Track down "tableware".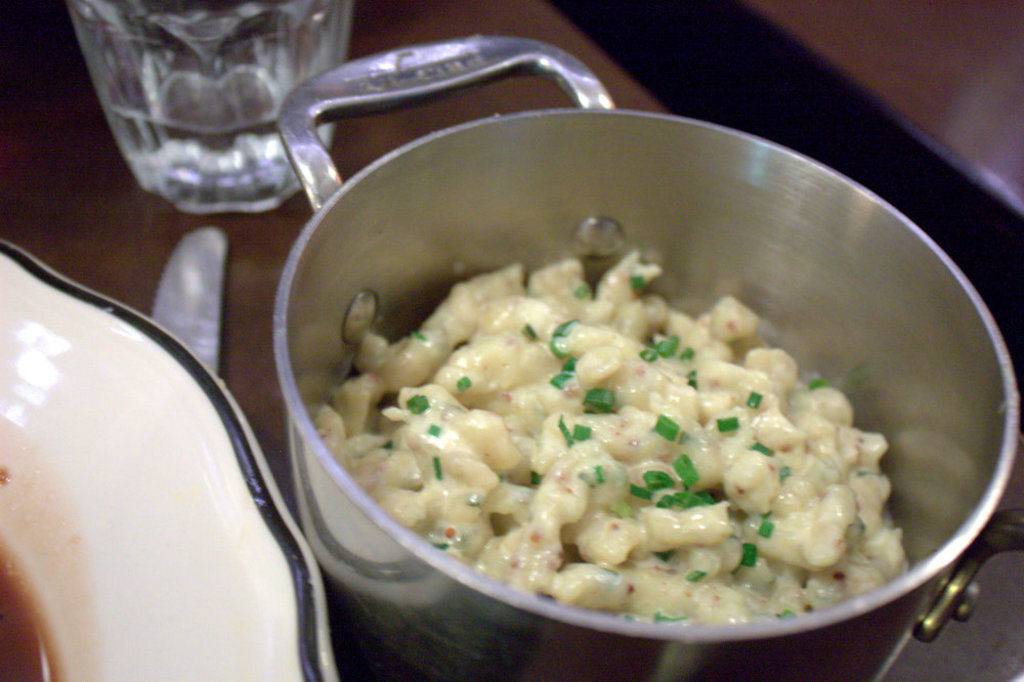
Tracked to (148, 227, 228, 378).
